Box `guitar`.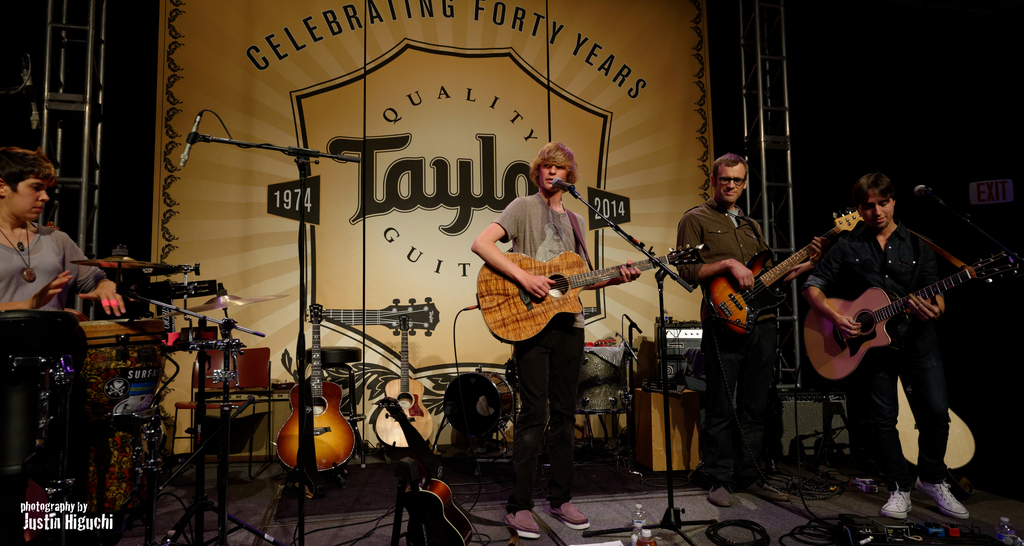
x1=470, y1=236, x2=703, y2=357.
